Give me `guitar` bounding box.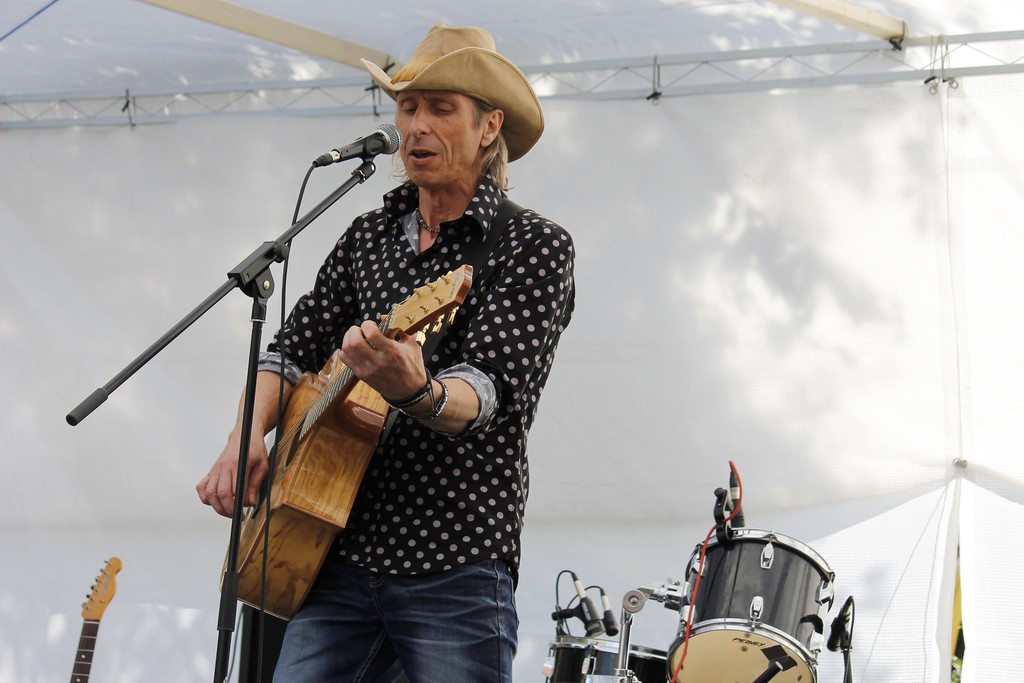
x1=175, y1=234, x2=523, y2=597.
